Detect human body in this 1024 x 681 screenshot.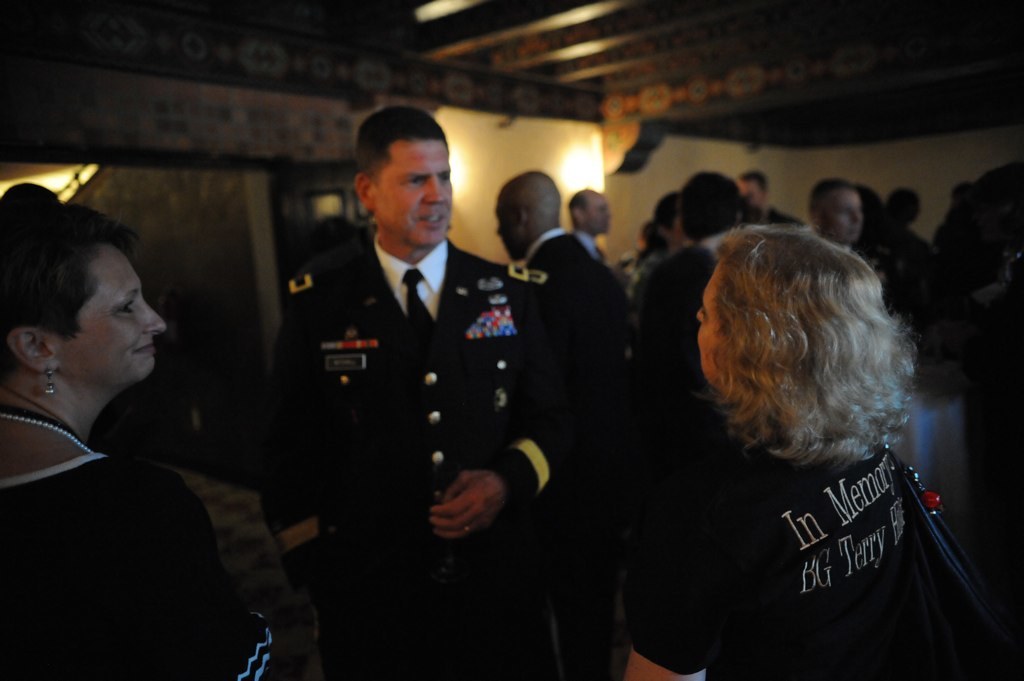
Detection: pyautogui.locateOnScreen(623, 231, 958, 680).
